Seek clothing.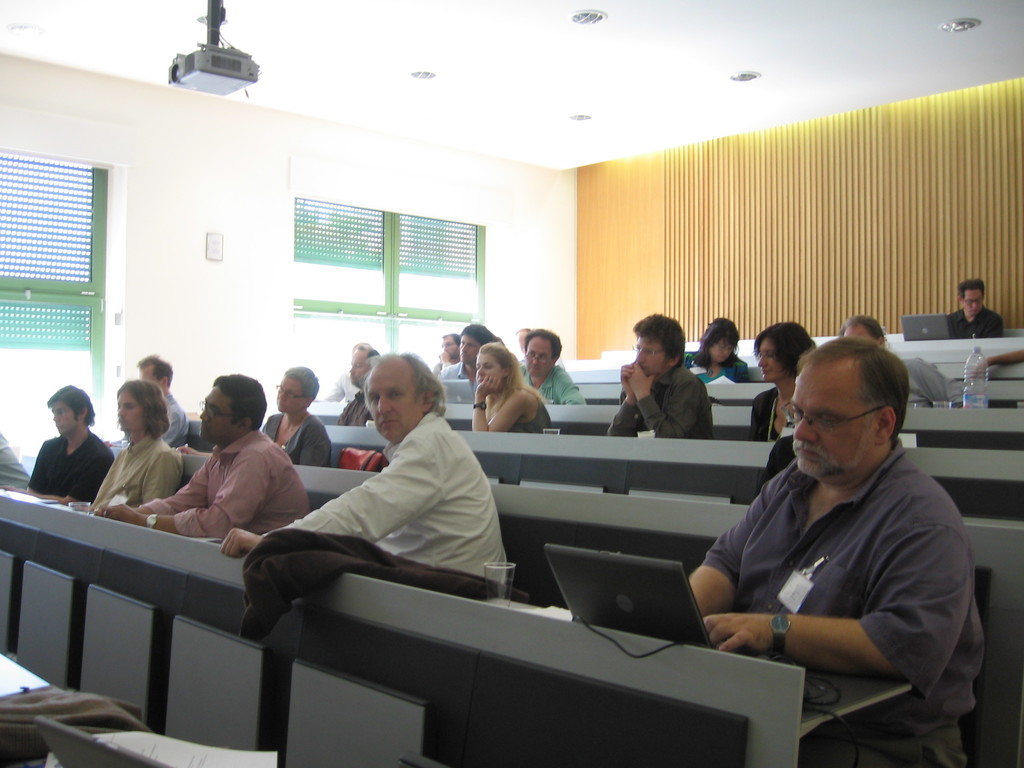
x1=508, y1=375, x2=557, y2=430.
